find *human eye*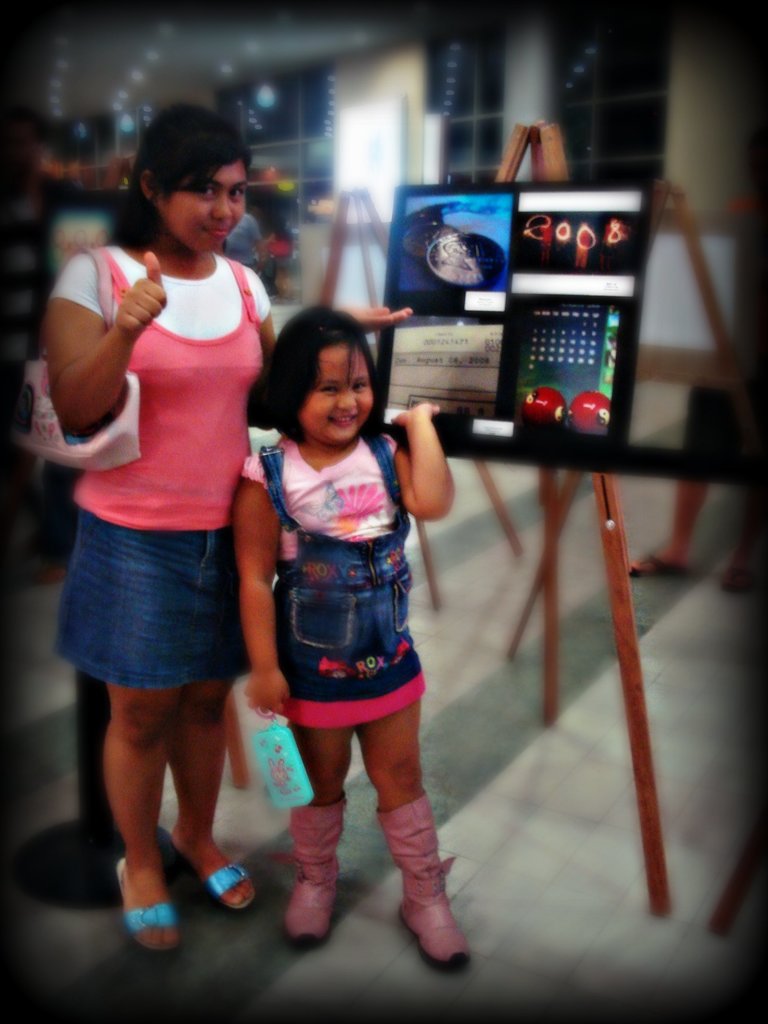
x1=352, y1=381, x2=366, y2=392
